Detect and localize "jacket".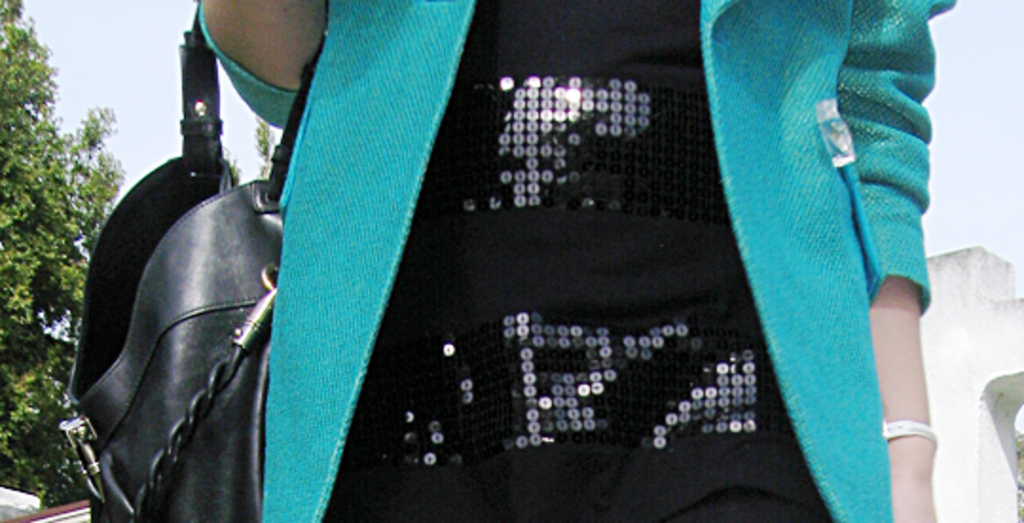
Localized at {"left": 197, "top": 0, "right": 956, "bottom": 521}.
